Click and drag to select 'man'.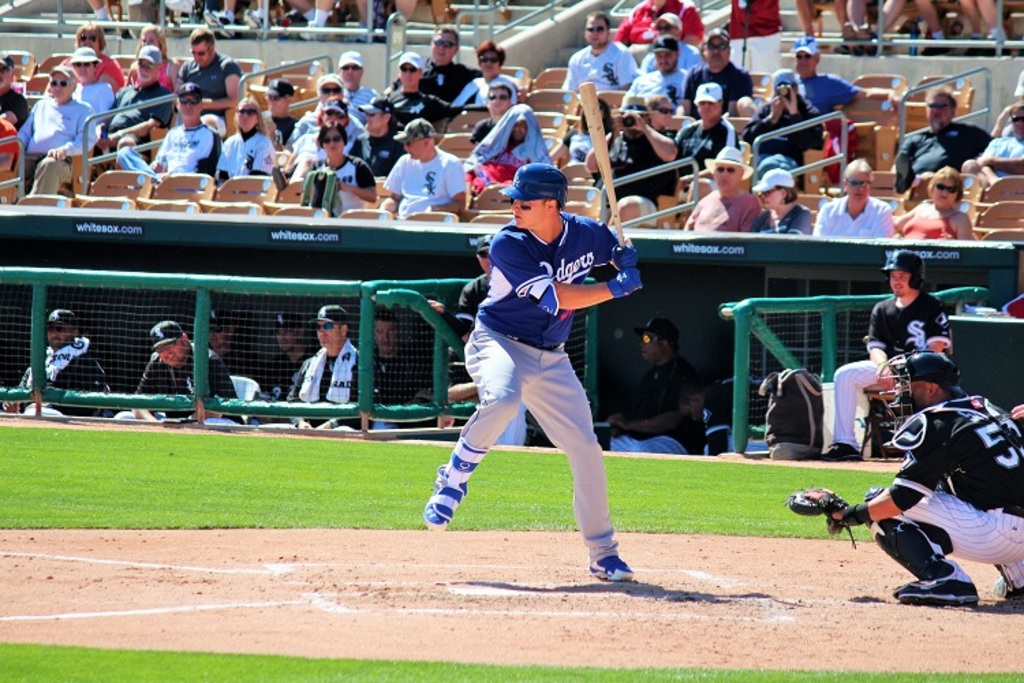
Selection: bbox=(676, 139, 758, 229).
